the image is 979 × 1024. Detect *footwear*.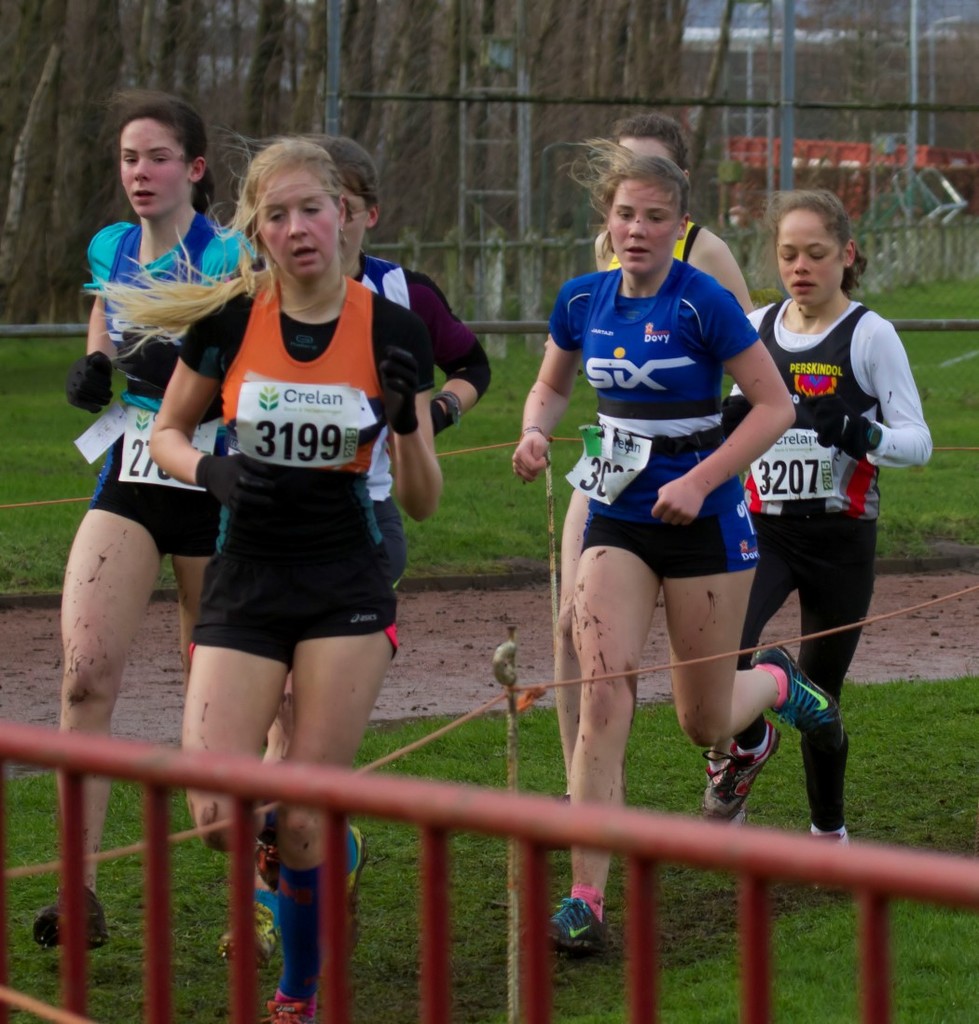
Detection: 214/876/288/976.
